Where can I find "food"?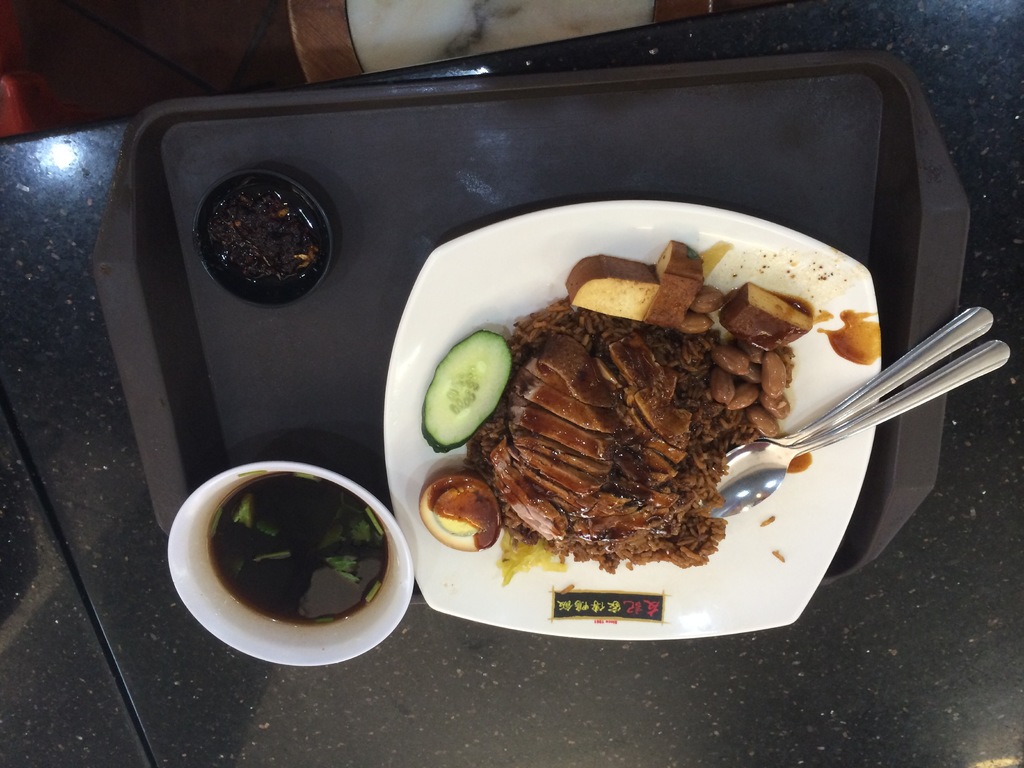
You can find it at (718, 286, 815, 352).
